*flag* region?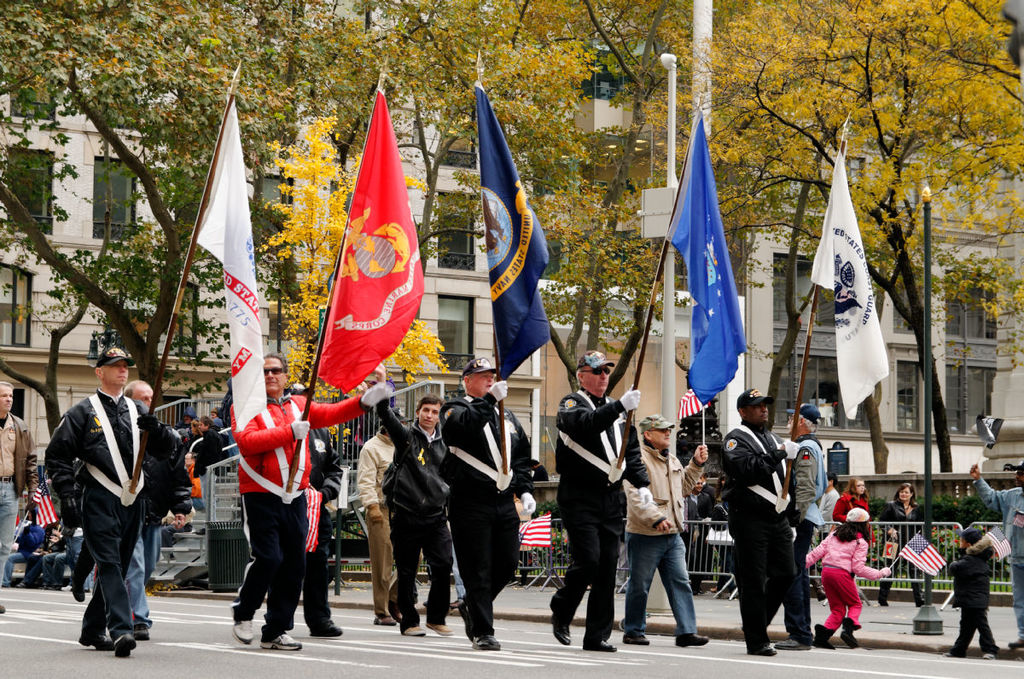
475/82/549/385
